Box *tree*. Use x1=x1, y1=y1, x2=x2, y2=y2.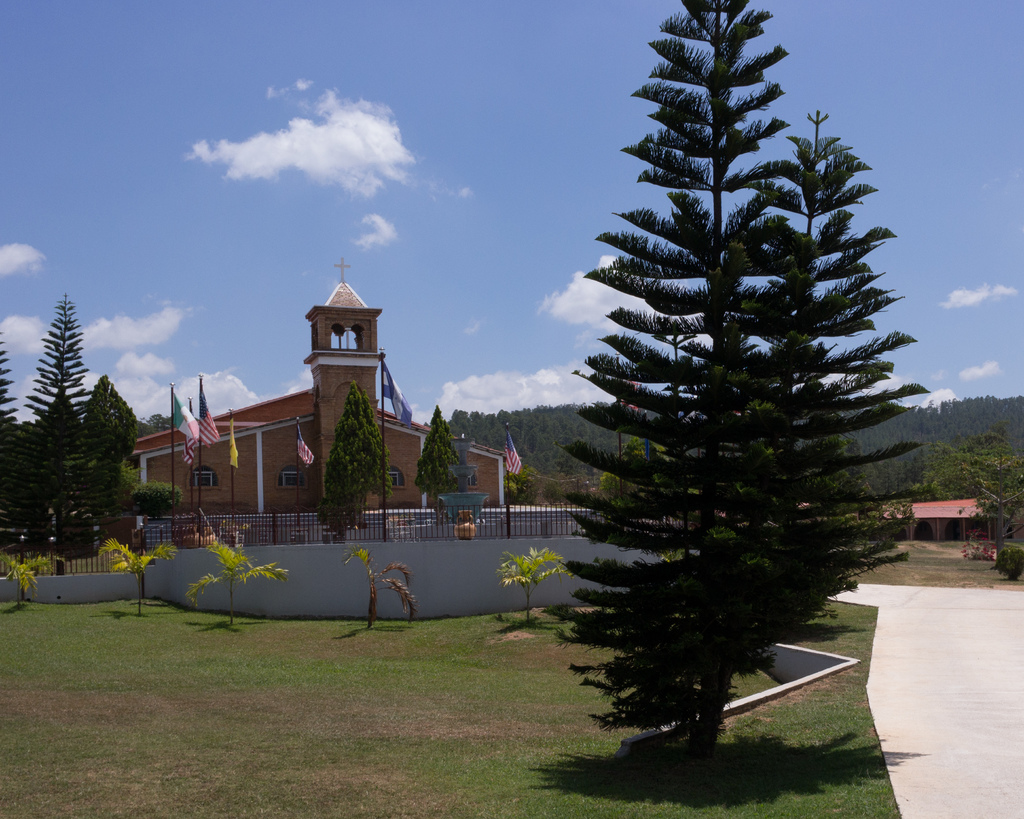
x1=85, y1=374, x2=143, y2=465.
